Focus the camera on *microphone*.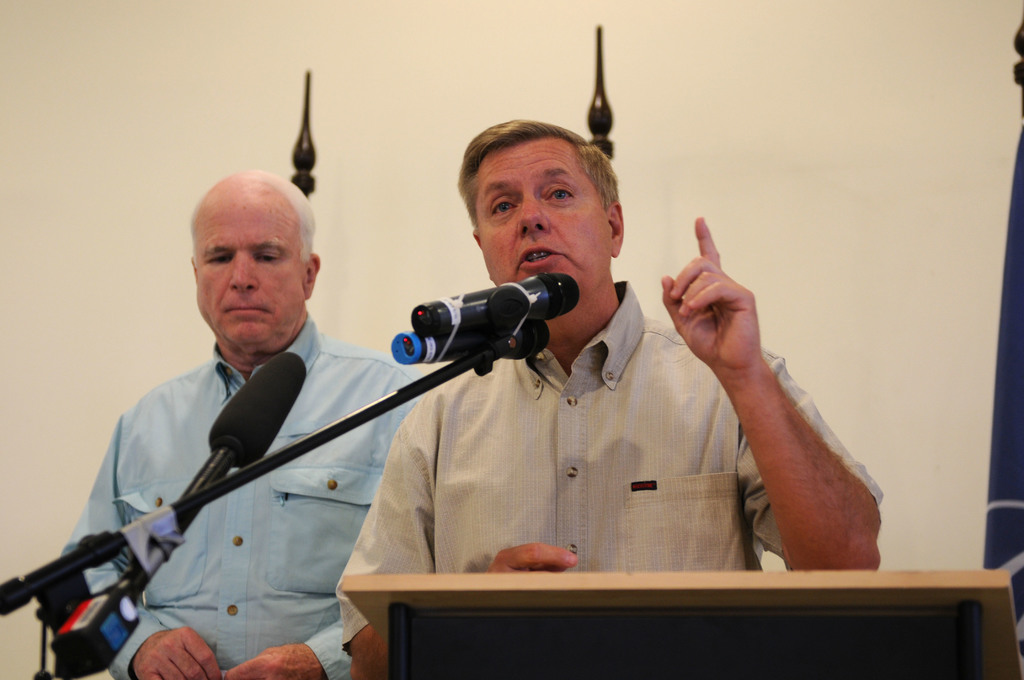
Focus region: box=[388, 316, 551, 367].
